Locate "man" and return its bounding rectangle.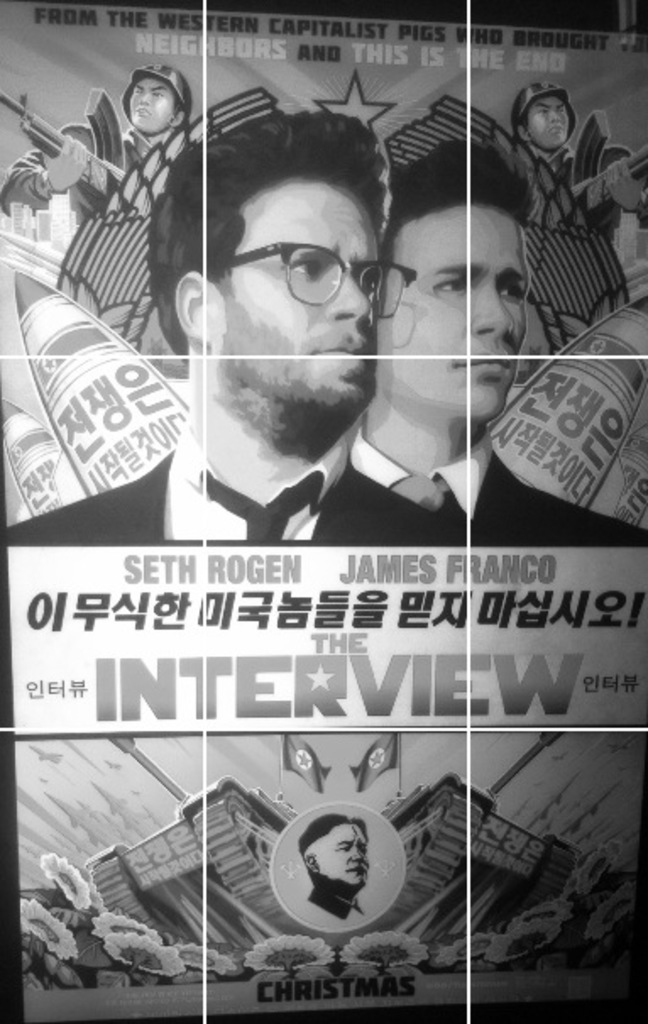
select_region(311, 154, 587, 557).
